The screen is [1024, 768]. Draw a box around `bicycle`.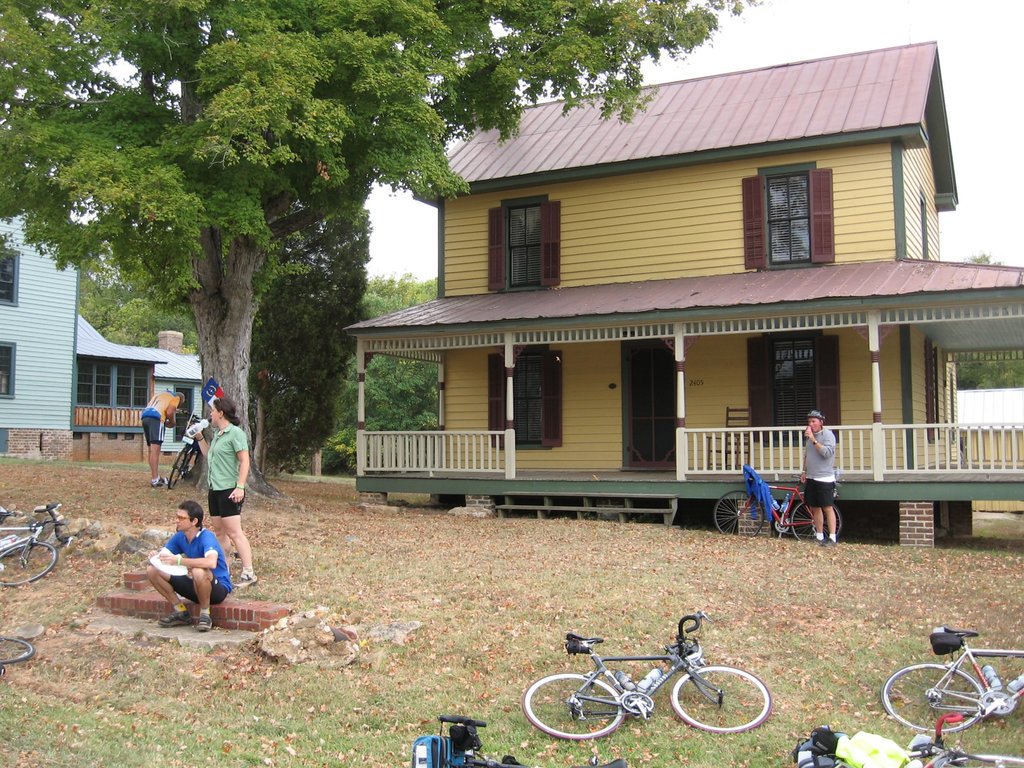
{"left": 882, "top": 623, "right": 1023, "bottom": 735}.
